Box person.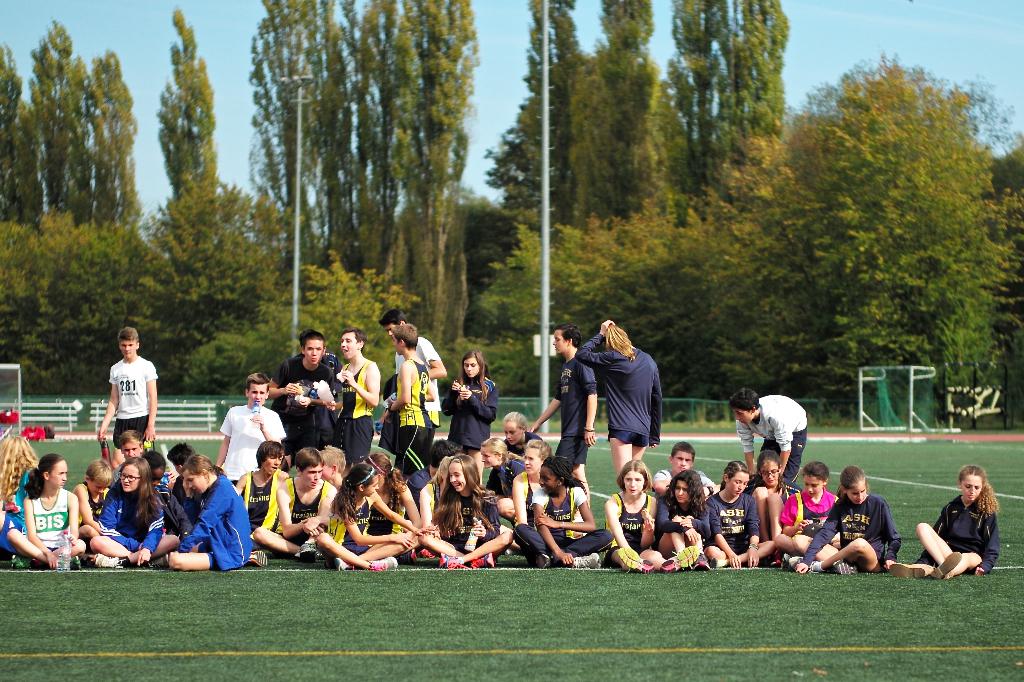
bbox=(118, 428, 143, 466).
